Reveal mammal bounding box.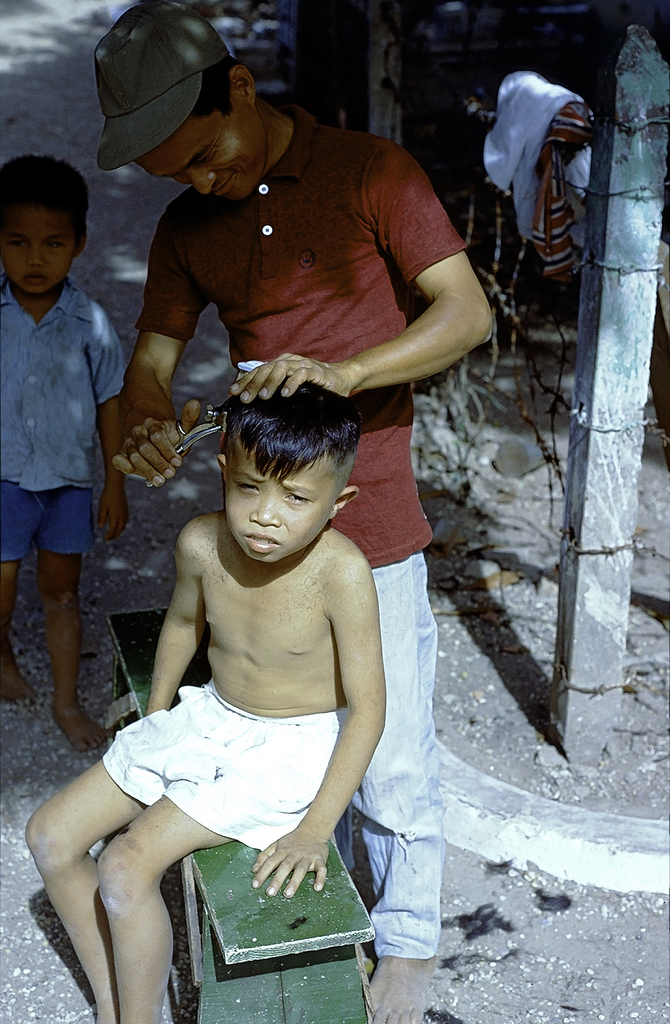
Revealed: l=0, t=154, r=127, b=753.
